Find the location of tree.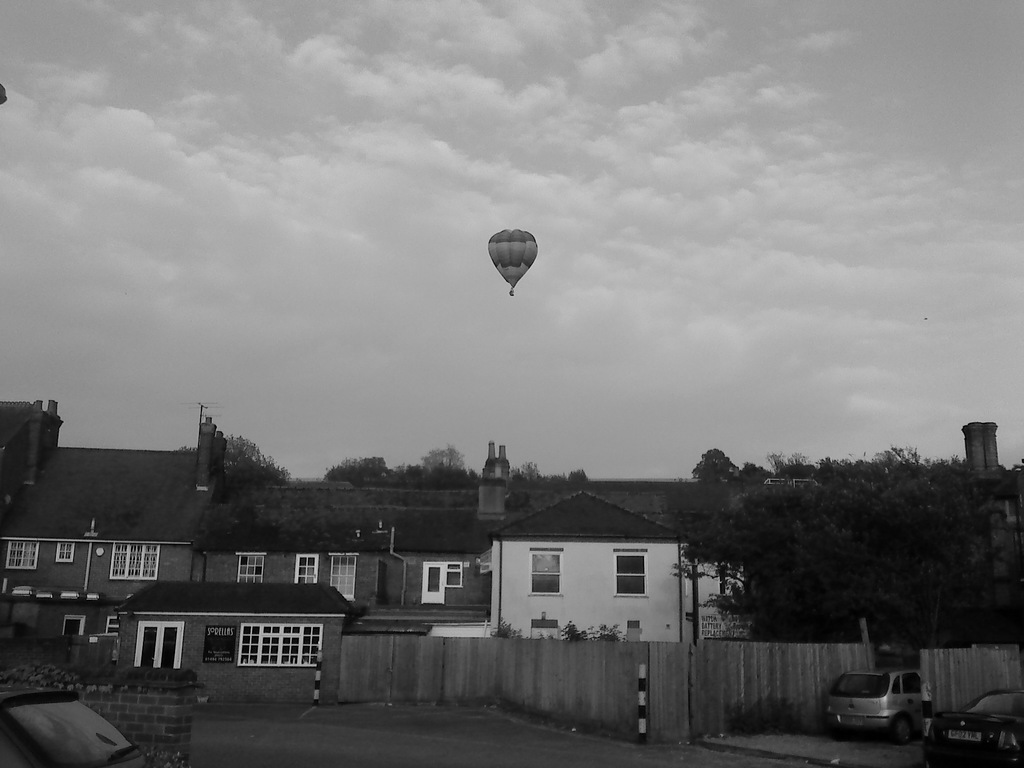
Location: 221 434 289 485.
